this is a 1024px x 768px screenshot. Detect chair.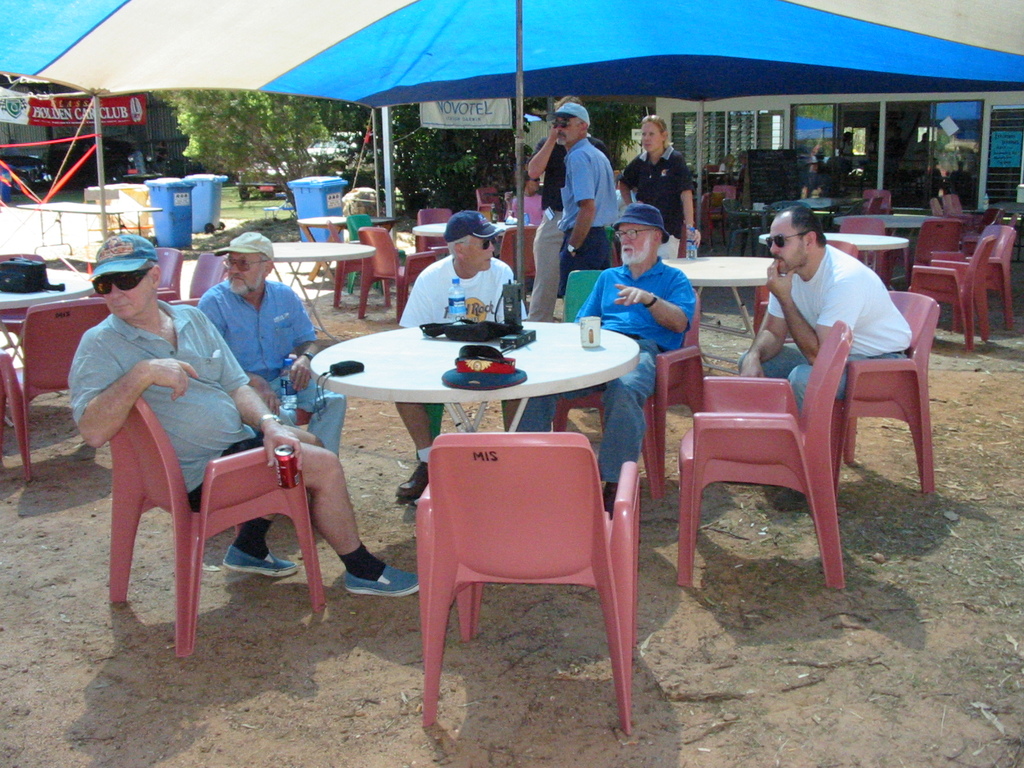
(952,223,1014,335).
